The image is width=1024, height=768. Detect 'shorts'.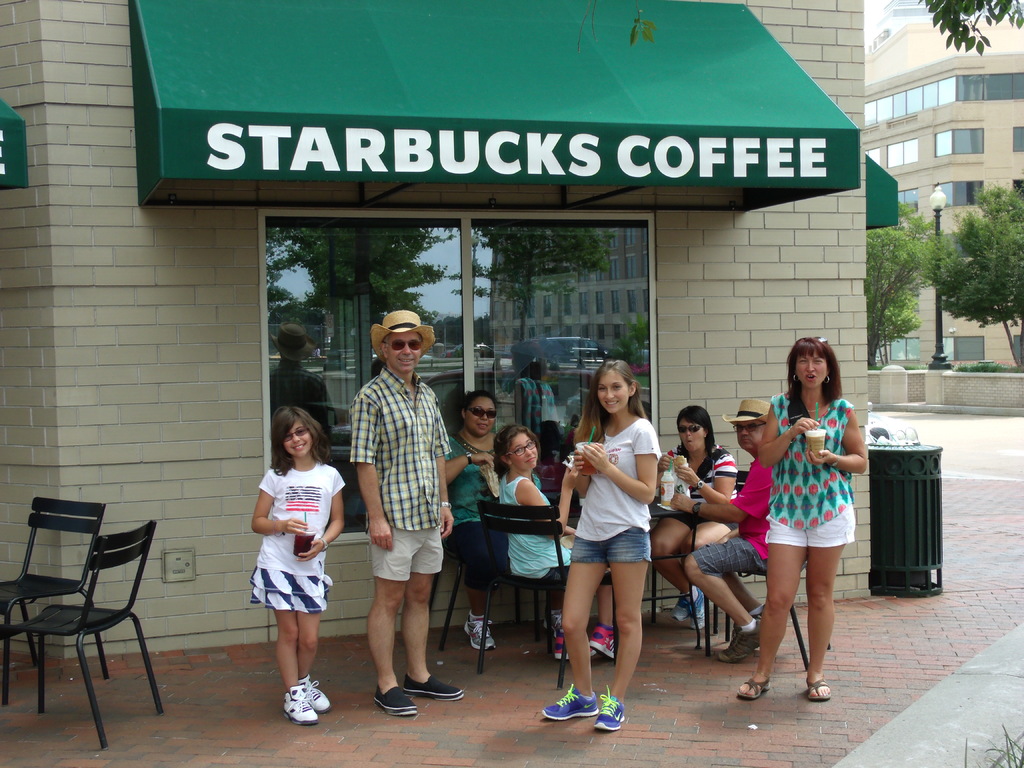
Detection: crop(248, 569, 333, 612).
